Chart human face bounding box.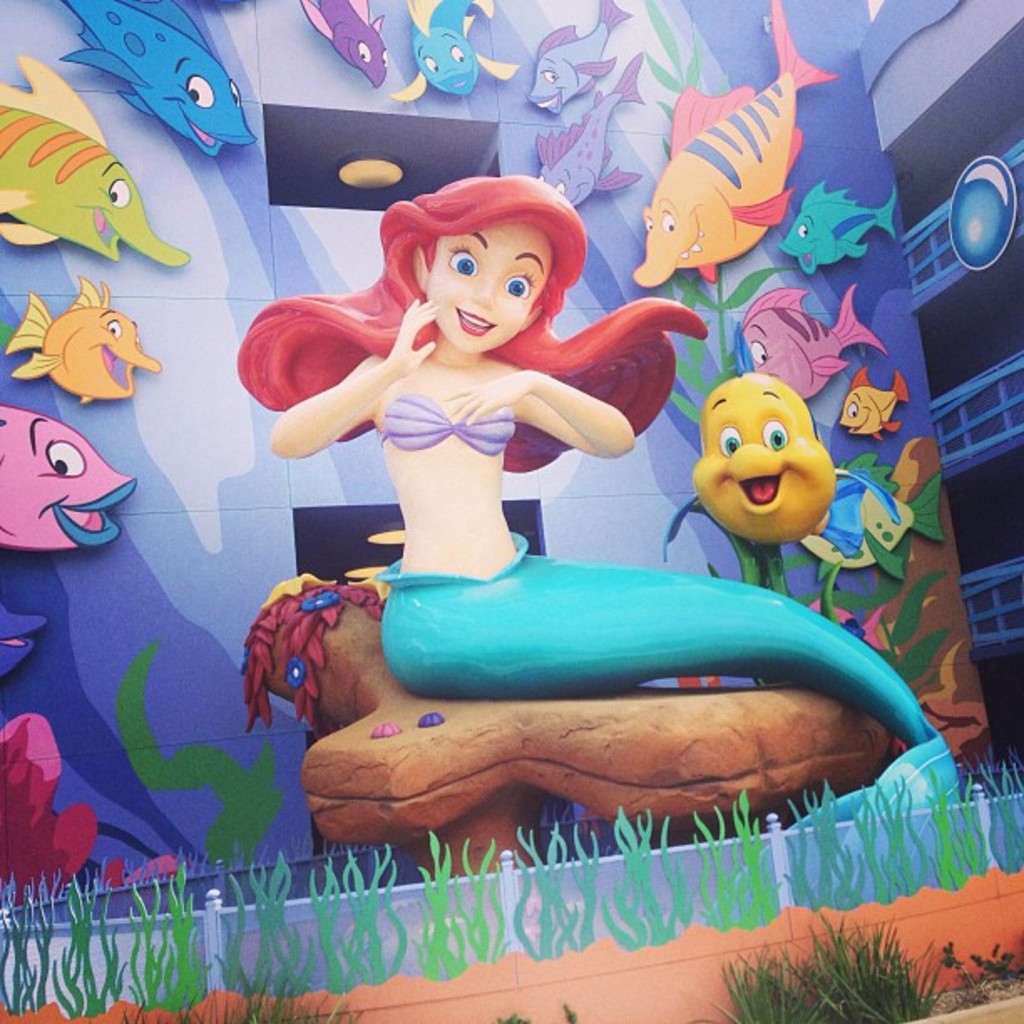
Charted: <region>423, 223, 554, 350</region>.
